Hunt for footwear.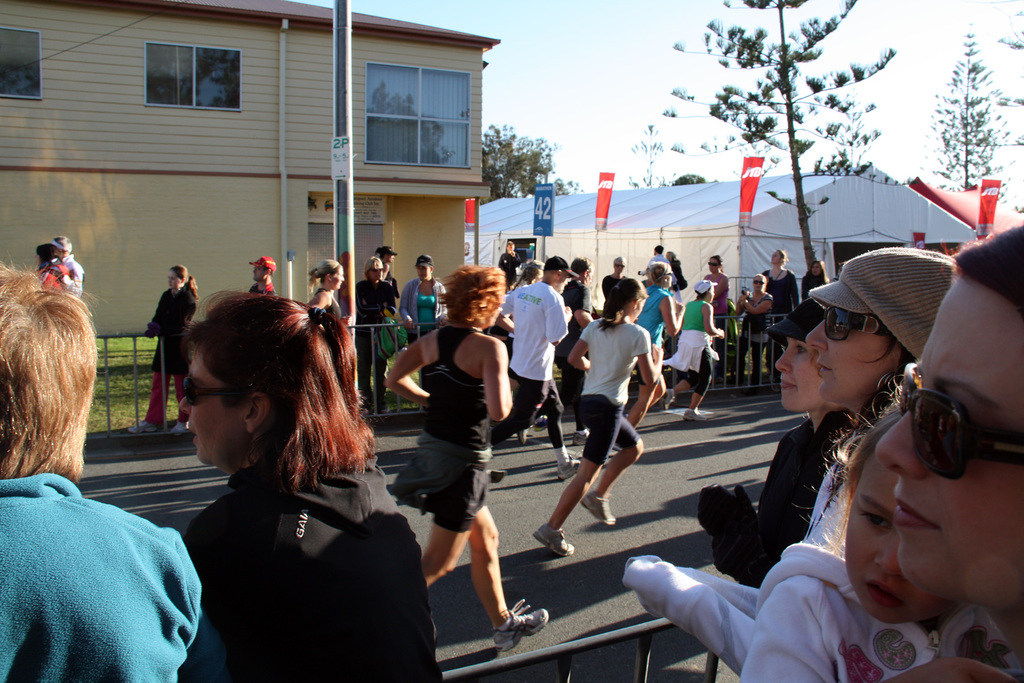
Hunted down at region(557, 454, 582, 482).
